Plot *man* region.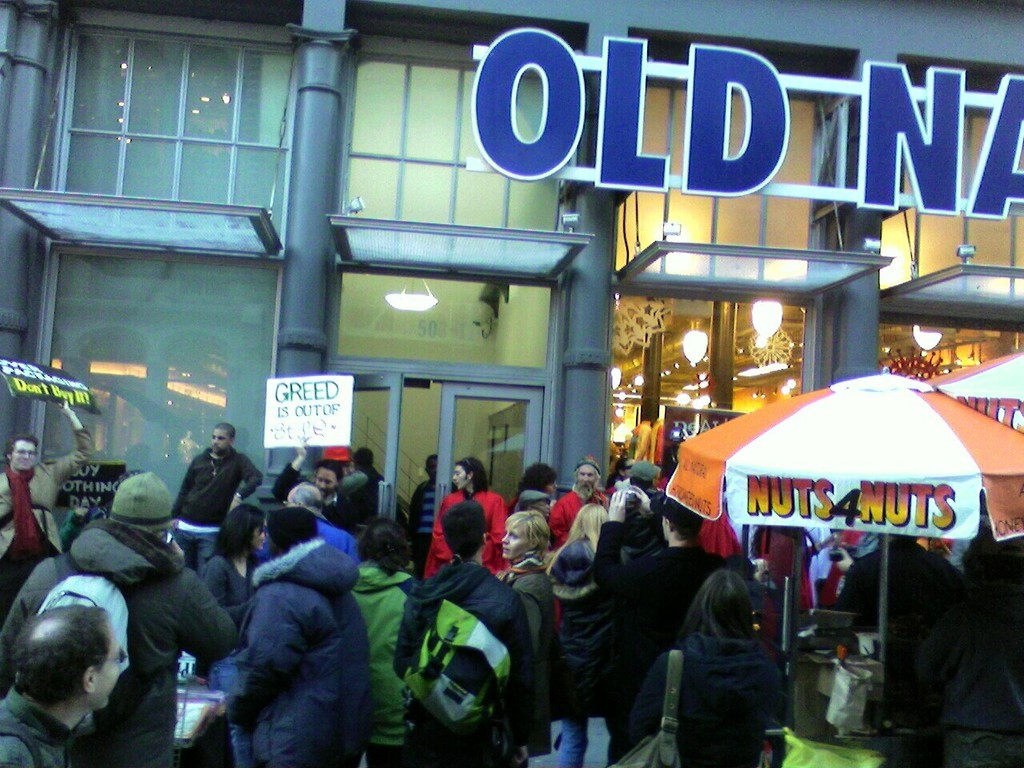
Plotted at bbox=[258, 486, 371, 568].
